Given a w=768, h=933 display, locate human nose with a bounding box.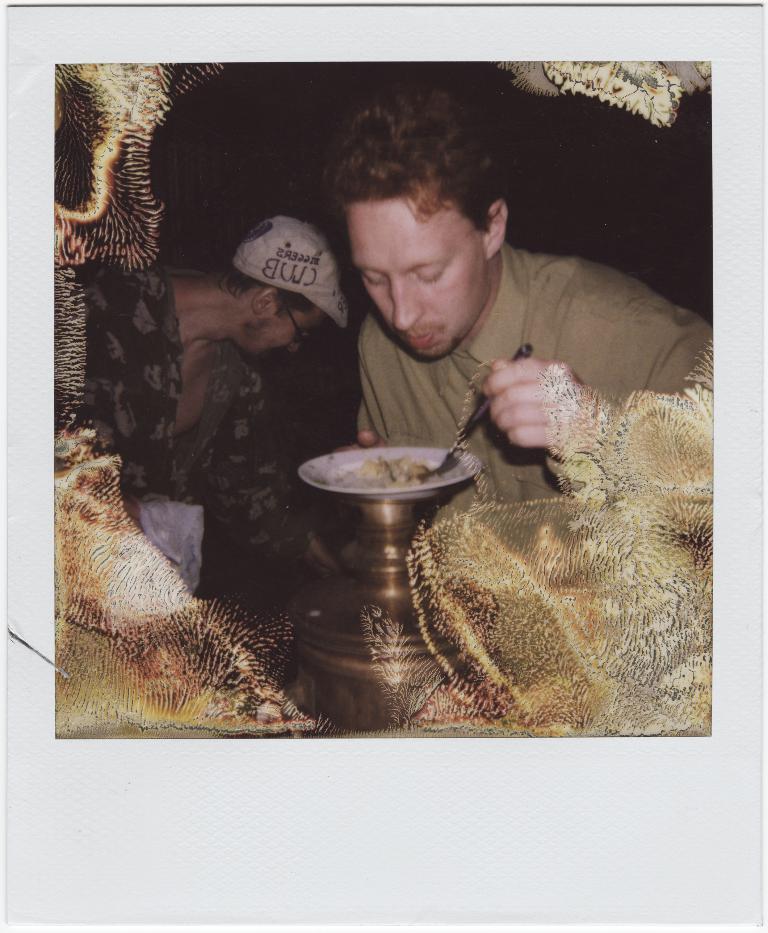
Located: 389,274,425,329.
